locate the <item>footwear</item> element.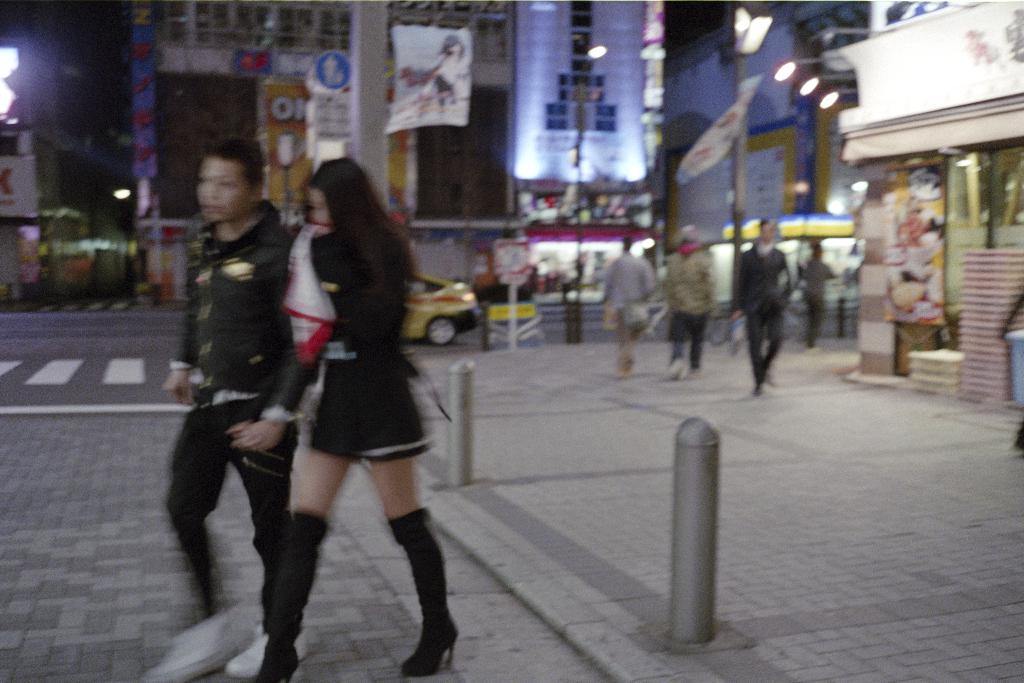
Element bbox: pyautogui.locateOnScreen(670, 358, 684, 381).
